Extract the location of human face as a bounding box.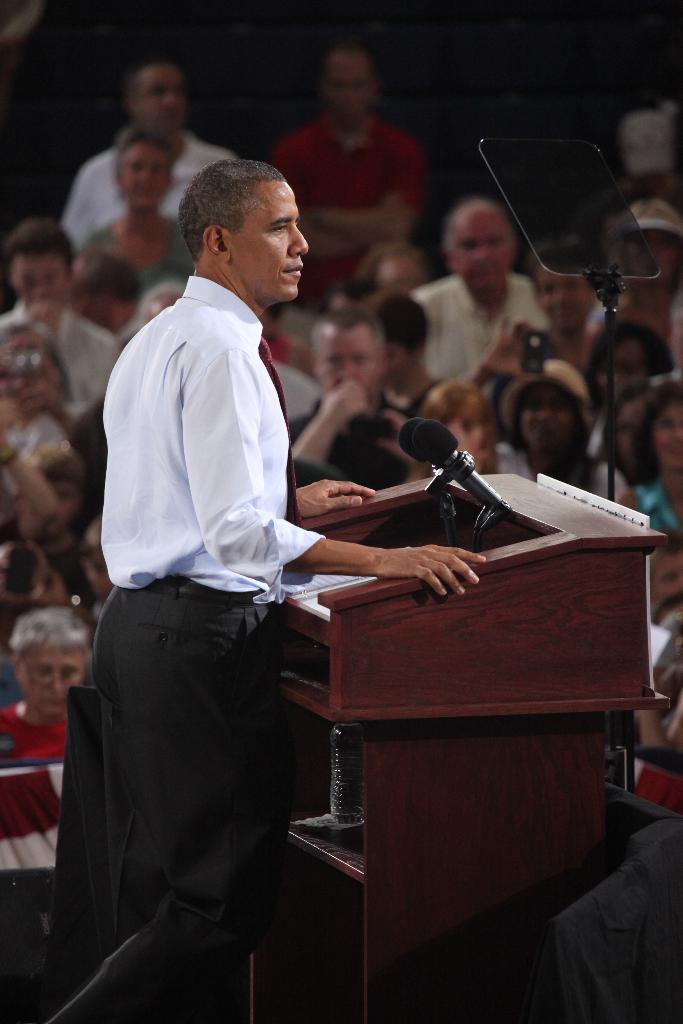
15, 253, 71, 312.
